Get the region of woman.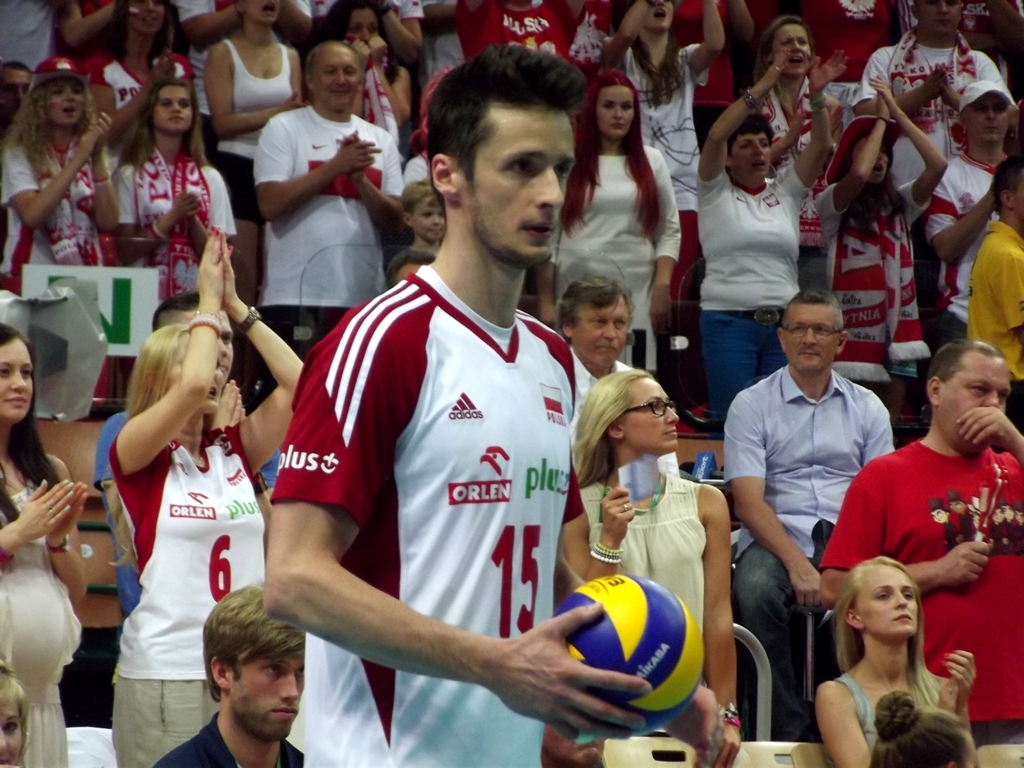
(743,13,849,292).
